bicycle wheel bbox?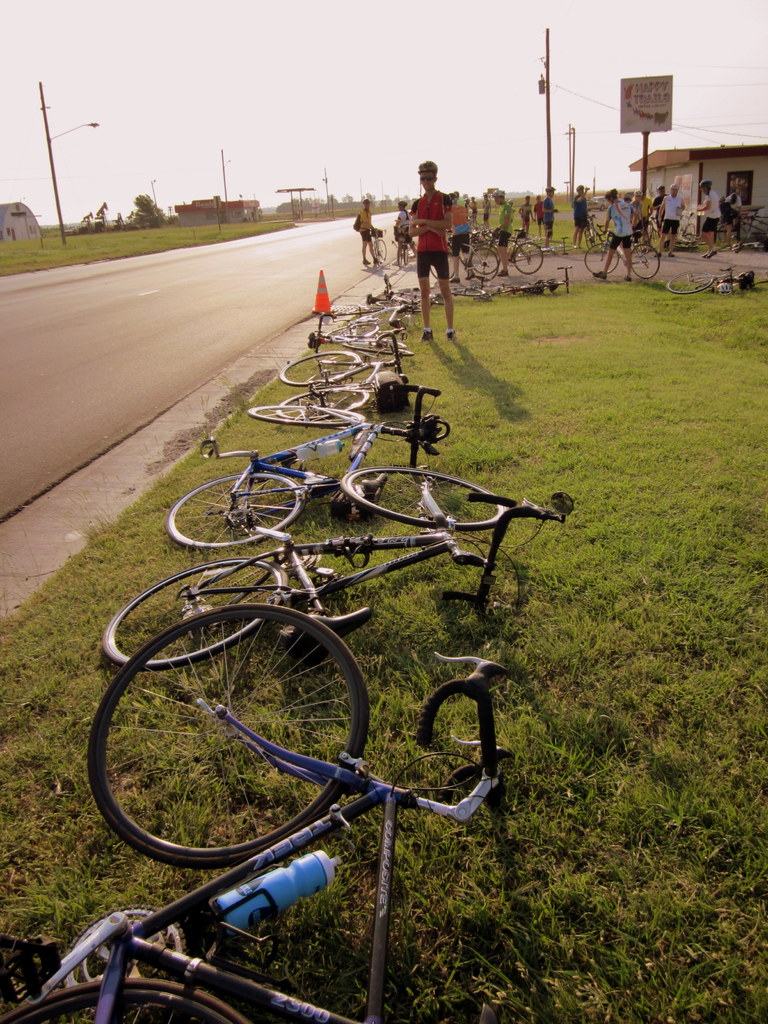
box=[99, 556, 297, 678]
